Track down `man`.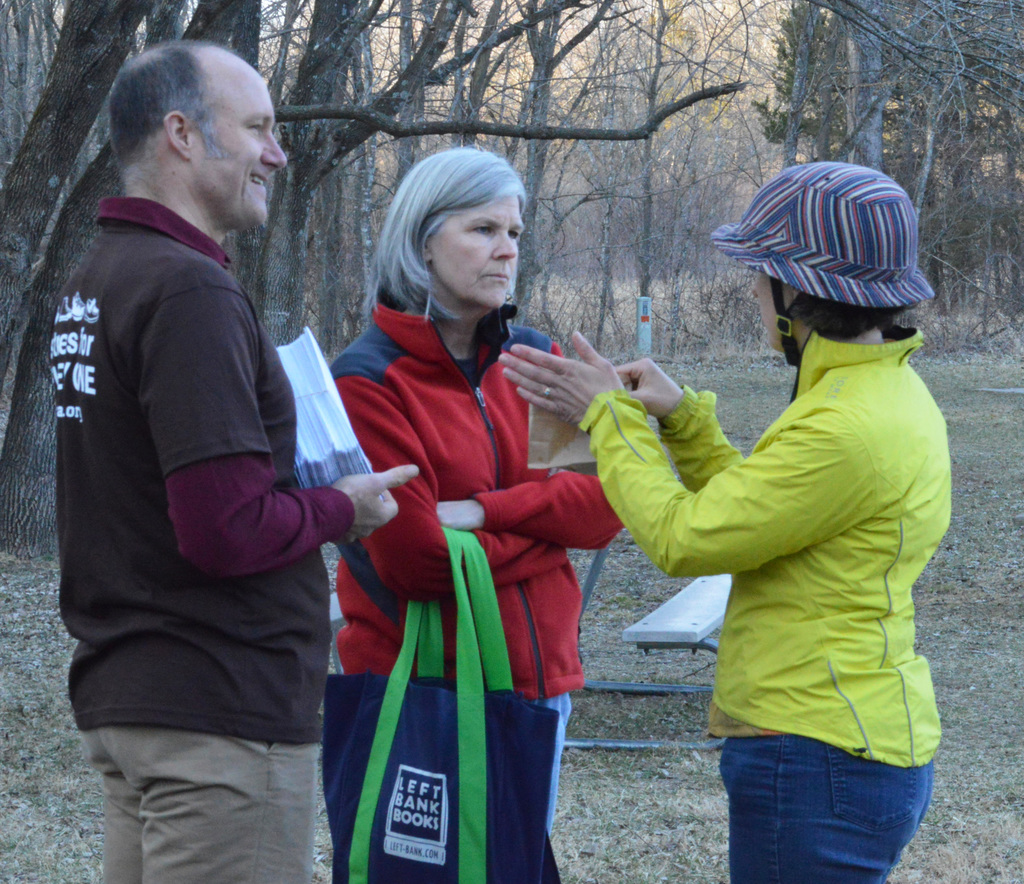
Tracked to {"left": 48, "top": 36, "right": 423, "bottom": 883}.
